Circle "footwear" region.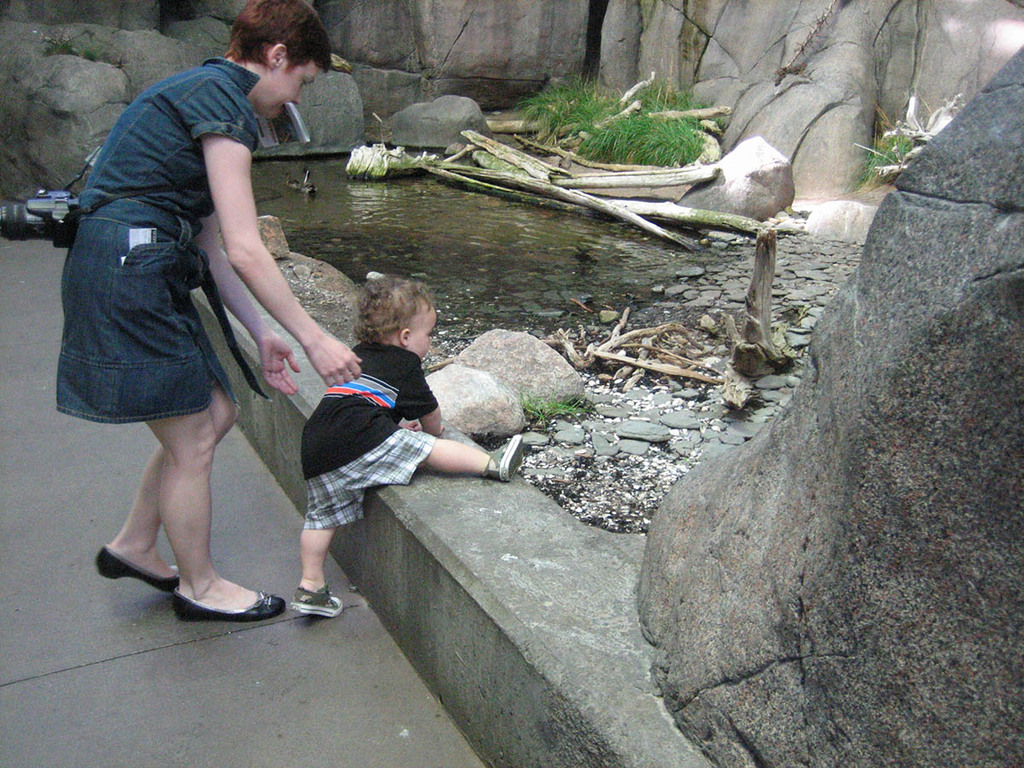
Region: x1=99 y1=544 x2=177 y2=587.
